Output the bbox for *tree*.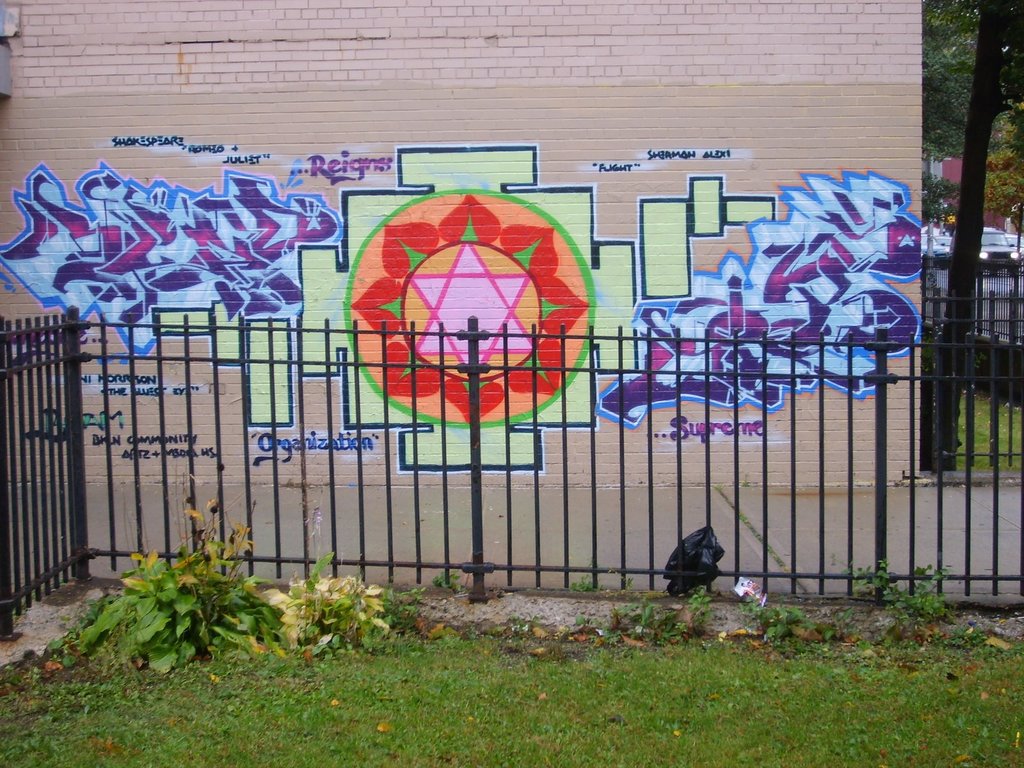
921/0/1023/230.
